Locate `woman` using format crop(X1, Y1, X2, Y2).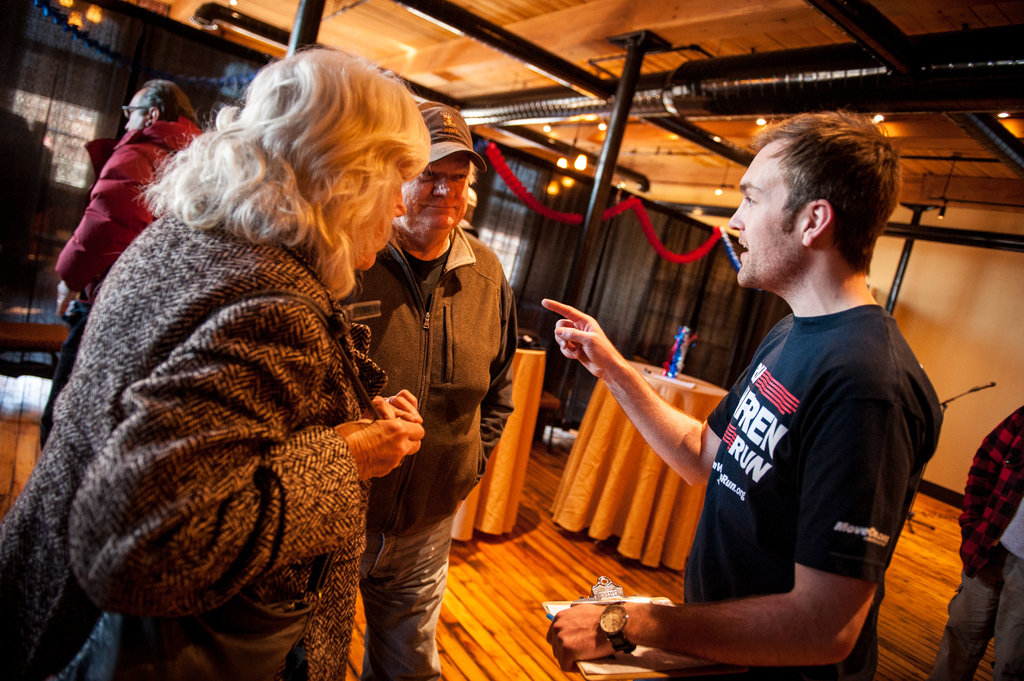
crop(3, 49, 421, 680).
